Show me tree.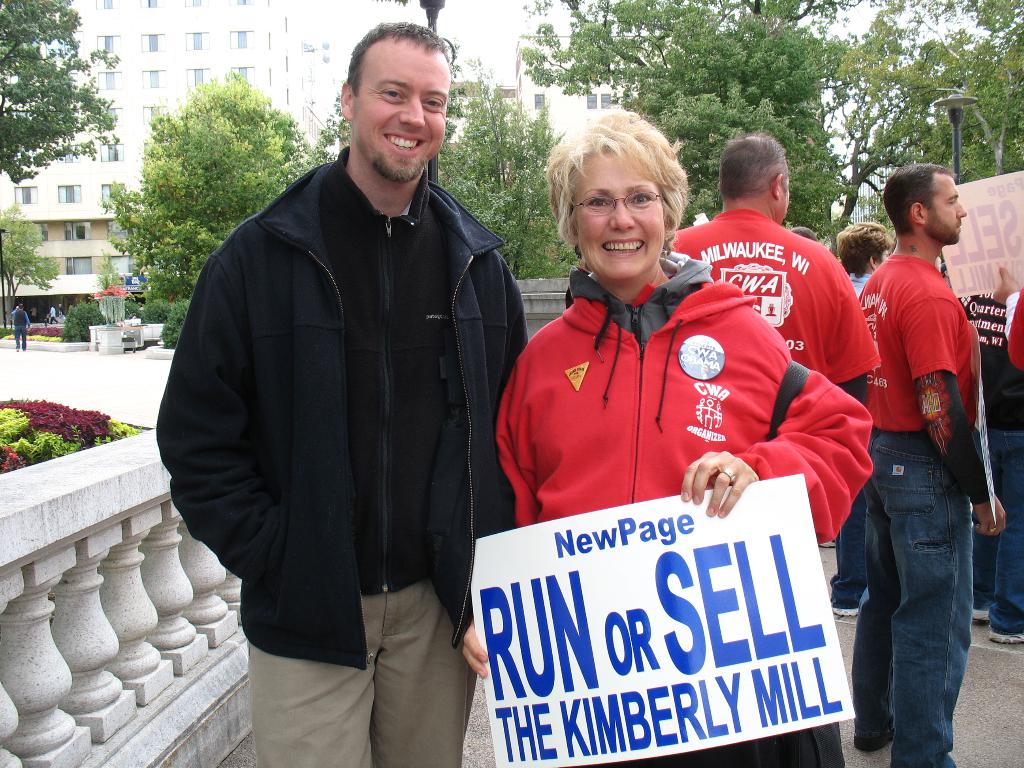
tree is here: <bbox>516, 0, 872, 241</bbox>.
